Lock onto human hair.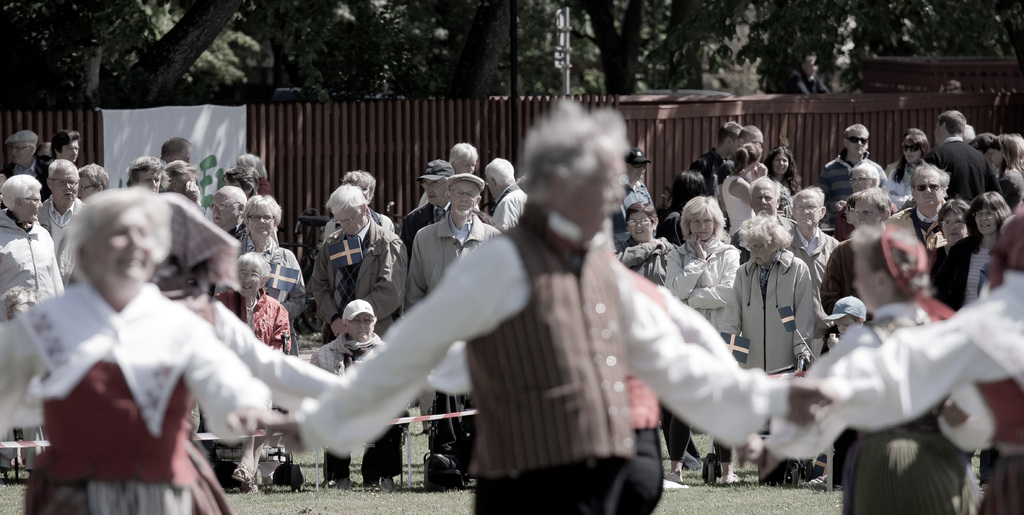
Locked: x1=120 y1=154 x2=164 y2=184.
